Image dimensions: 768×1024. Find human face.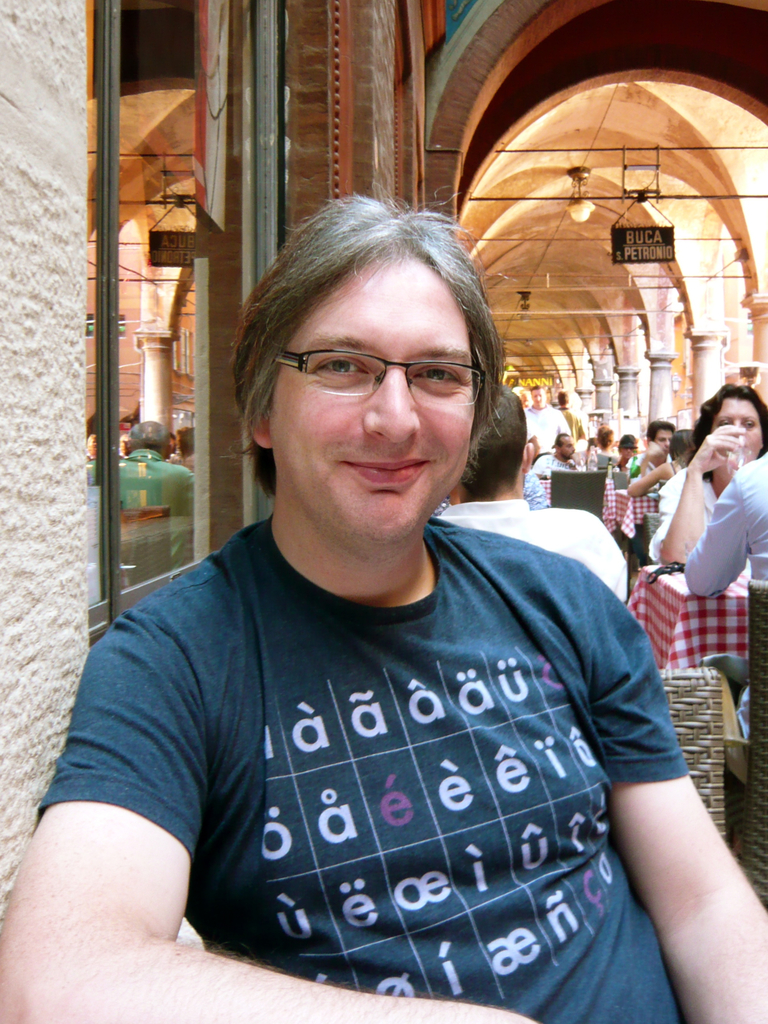
713, 400, 765, 461.
